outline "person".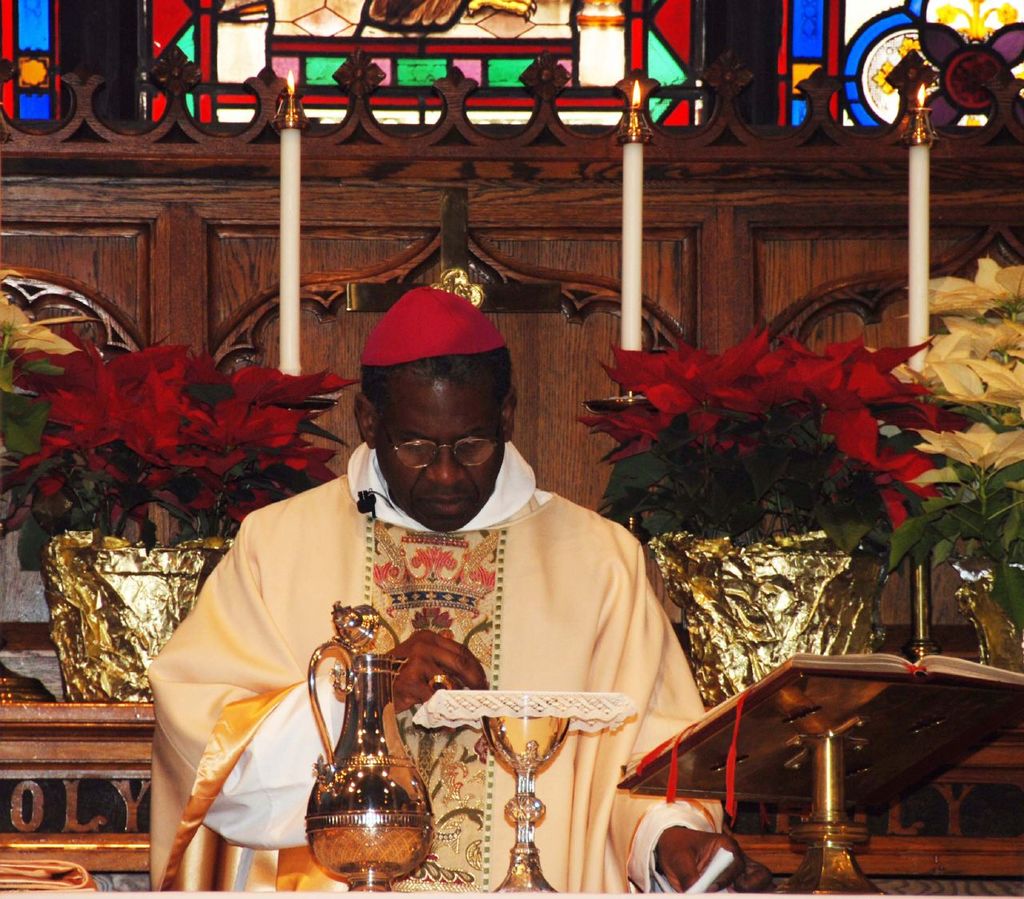
Outline: 194/269/670/871.
